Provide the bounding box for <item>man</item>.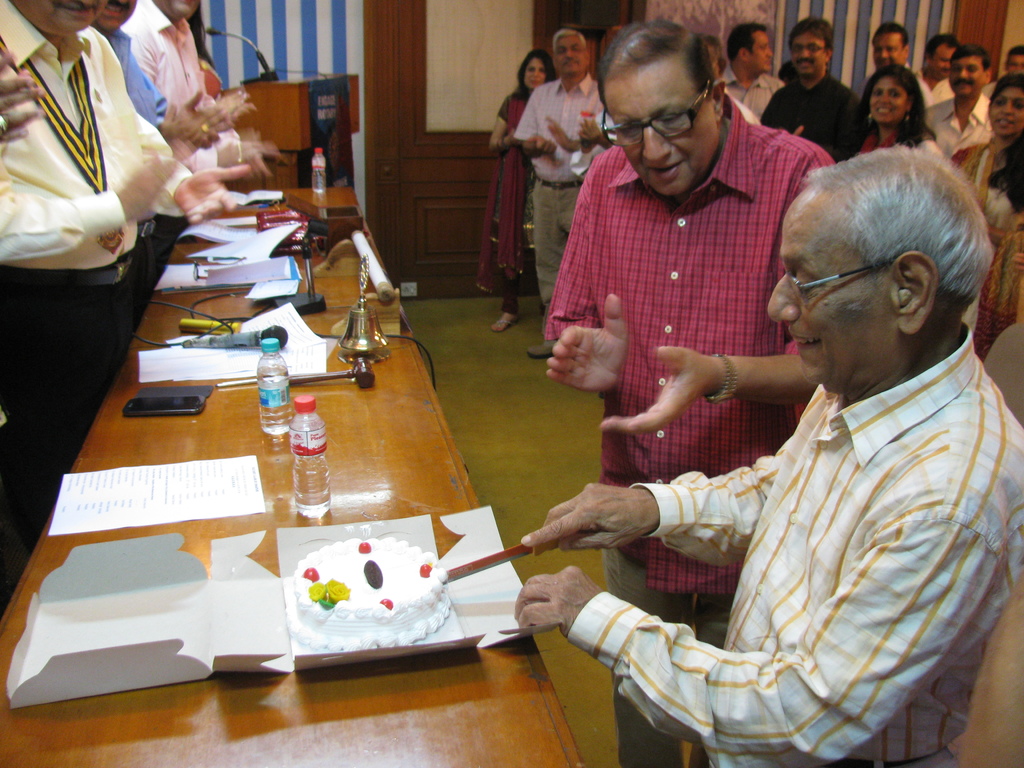
bbox(869, 29, 931, 117).
